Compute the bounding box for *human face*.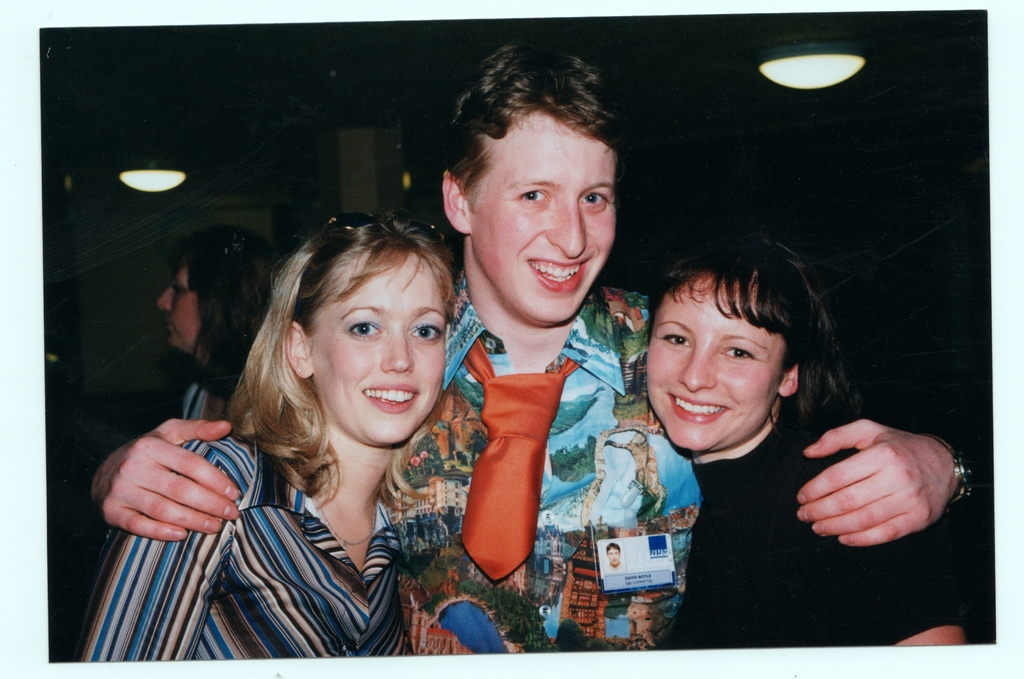
(x1=310, y1=248, x2=449, y2=447).
